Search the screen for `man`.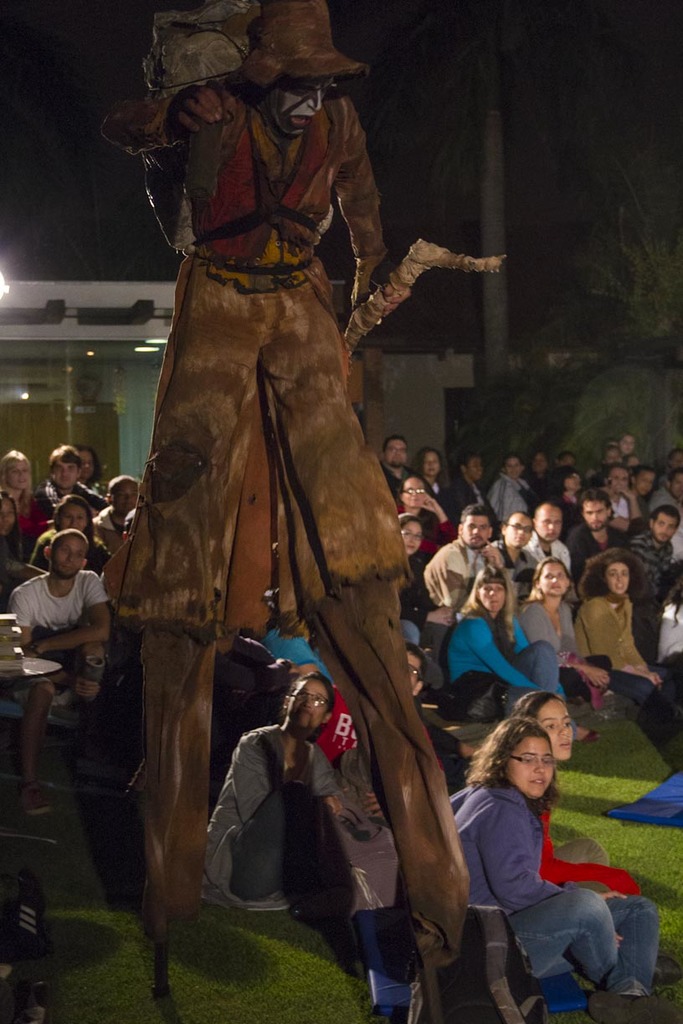
Found at 491, 499, 537, 604.
